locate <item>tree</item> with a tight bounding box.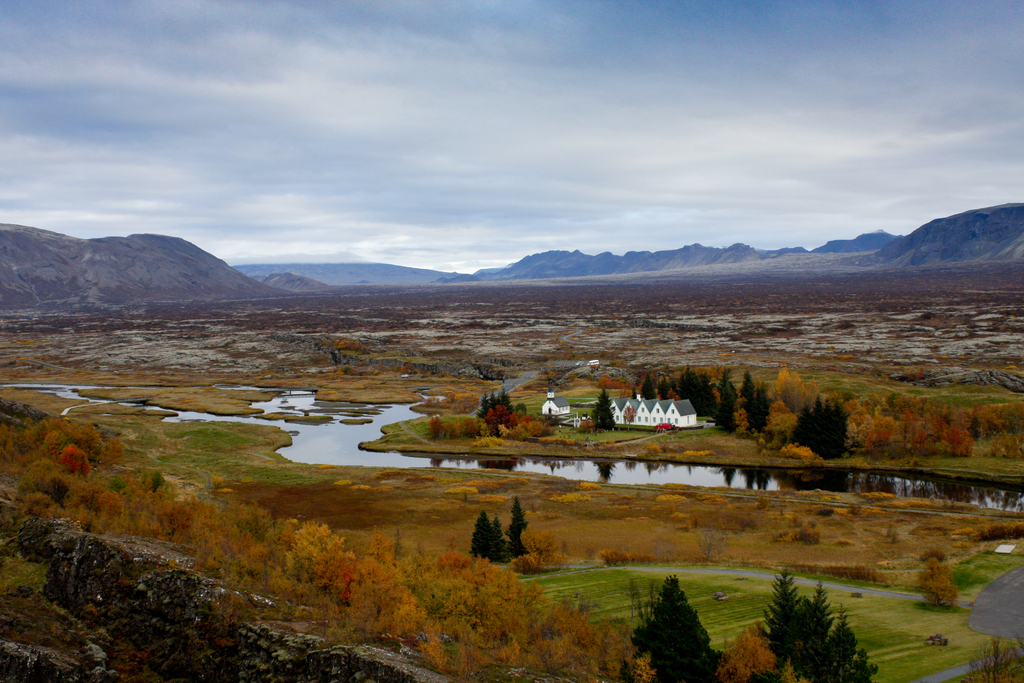
[x1=511, y1=493, x2=534, y2=557].
